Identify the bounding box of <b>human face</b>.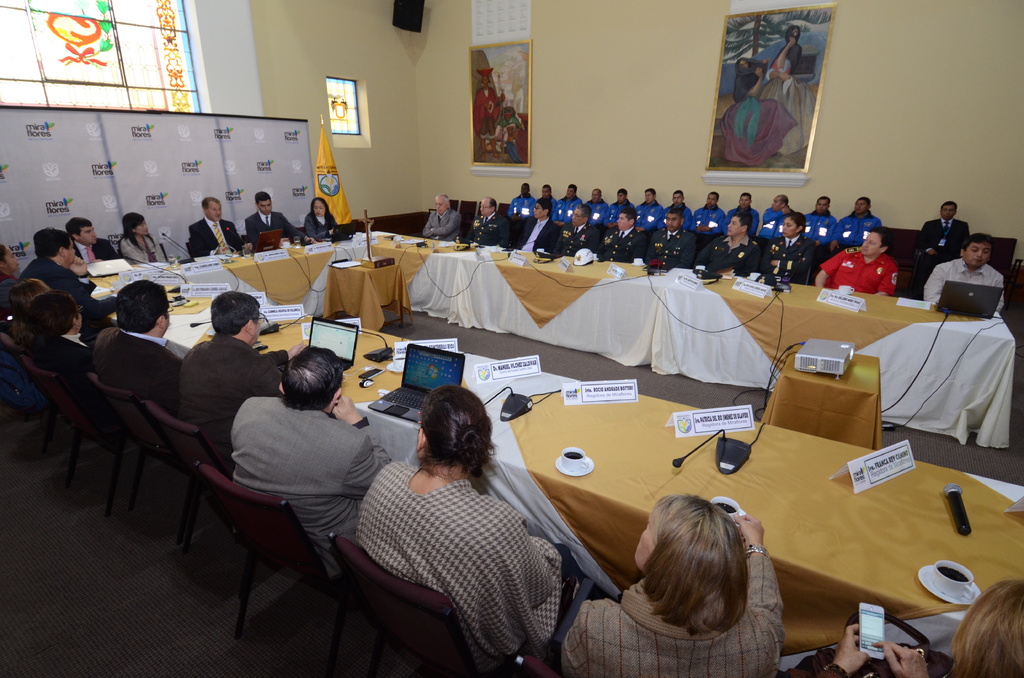
detection(669, 214, 677, 229).
